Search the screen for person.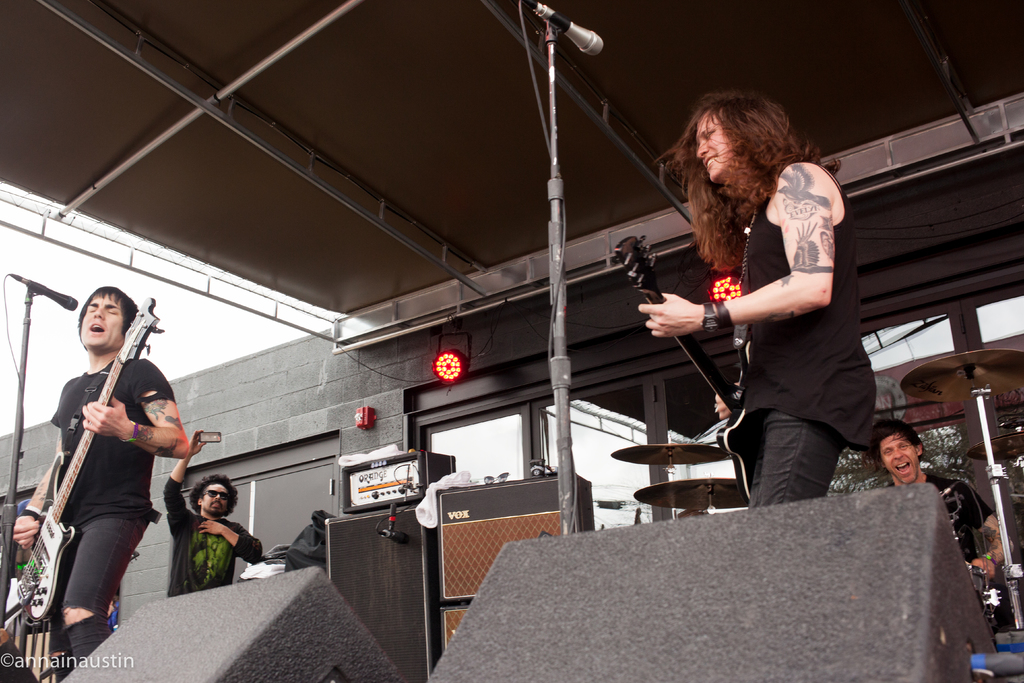
Found at <region>871, 416, 1014, 588</region>.
